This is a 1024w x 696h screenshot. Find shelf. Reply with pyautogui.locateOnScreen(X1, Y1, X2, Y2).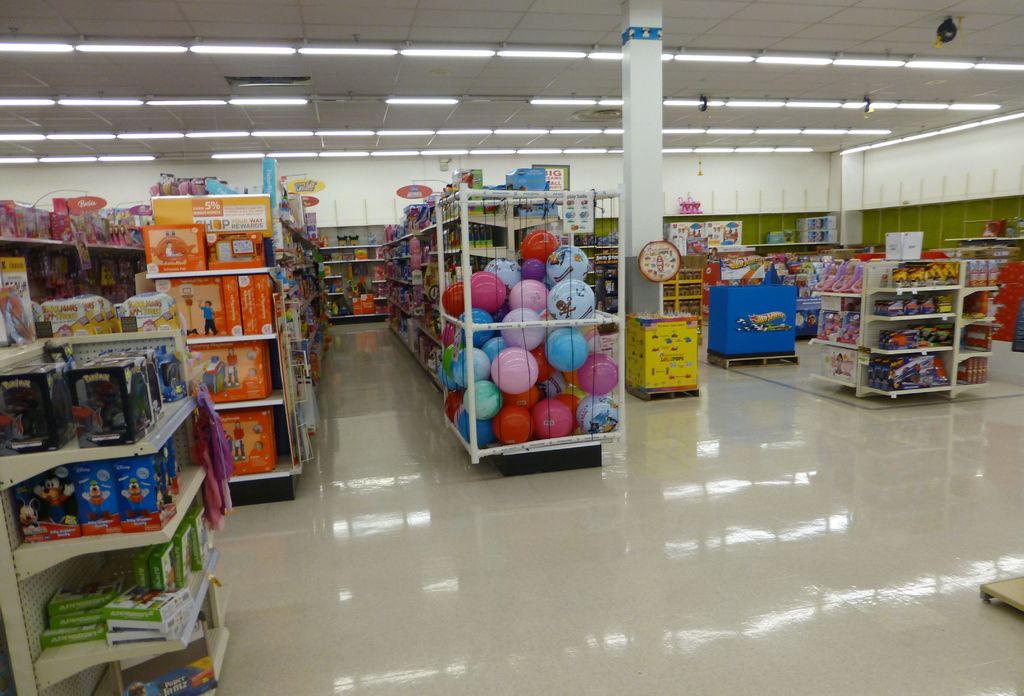
pyautogui.locateOnScreen(662, 269, 704, 322).
